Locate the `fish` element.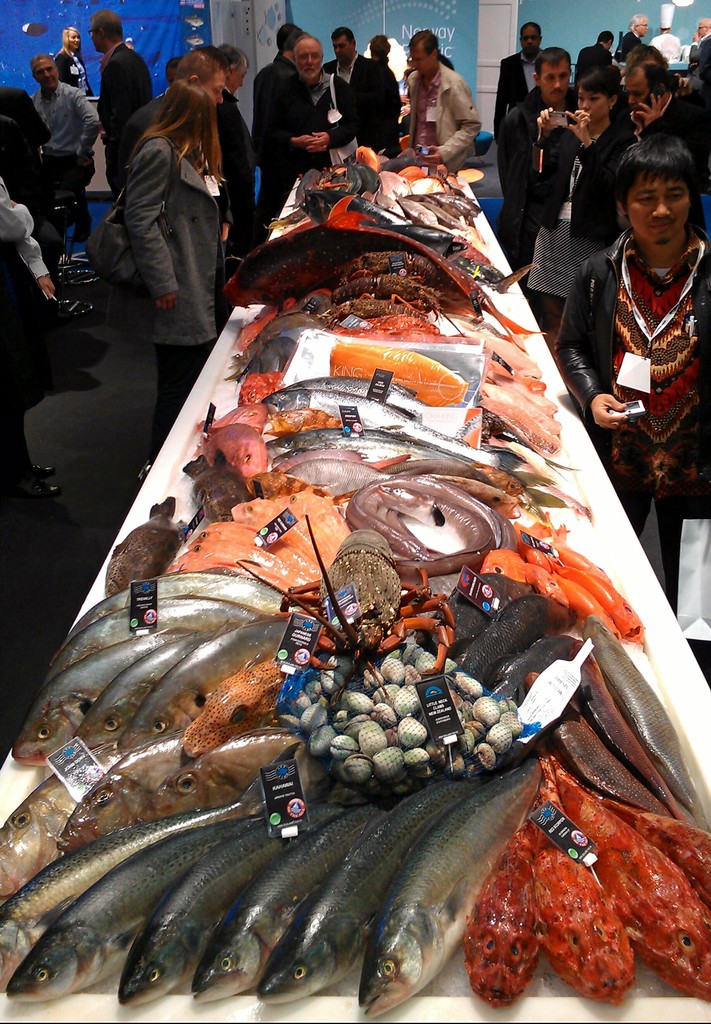
Element bbox: 549 749 710 1002.
